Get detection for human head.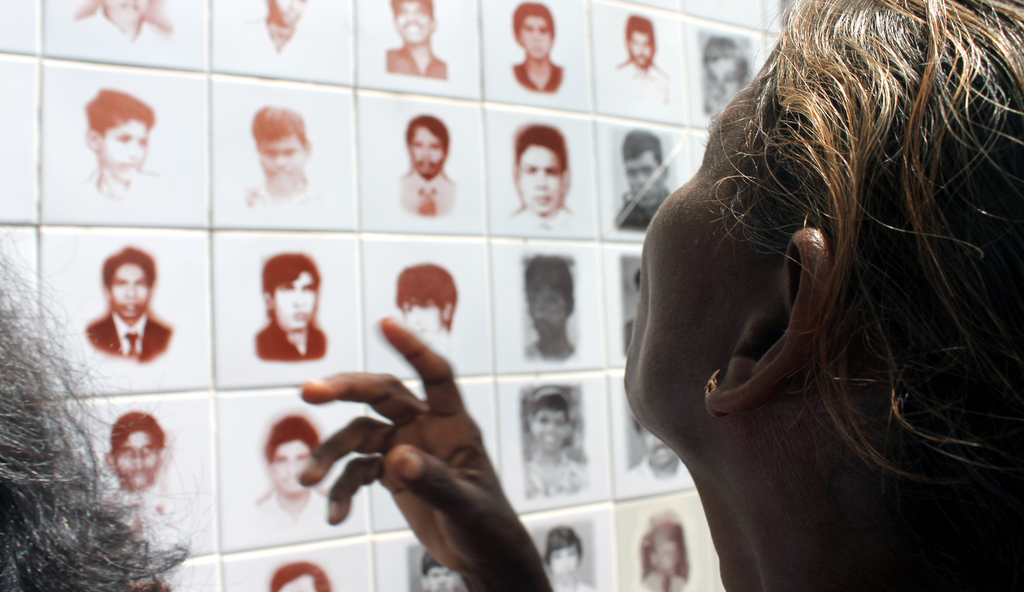
Detection: (left=522, top=390, right=573, bottom=458).
